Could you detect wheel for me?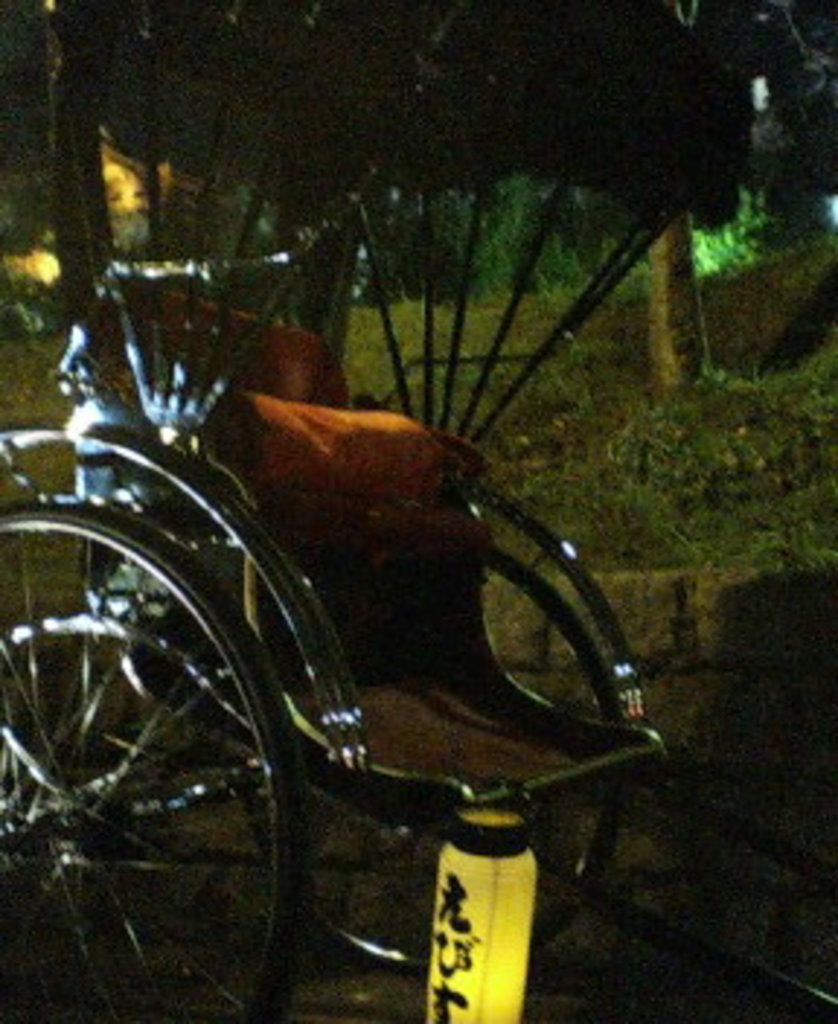
Detection result: <bbox>253, 547, 628, 966</bbox>.
